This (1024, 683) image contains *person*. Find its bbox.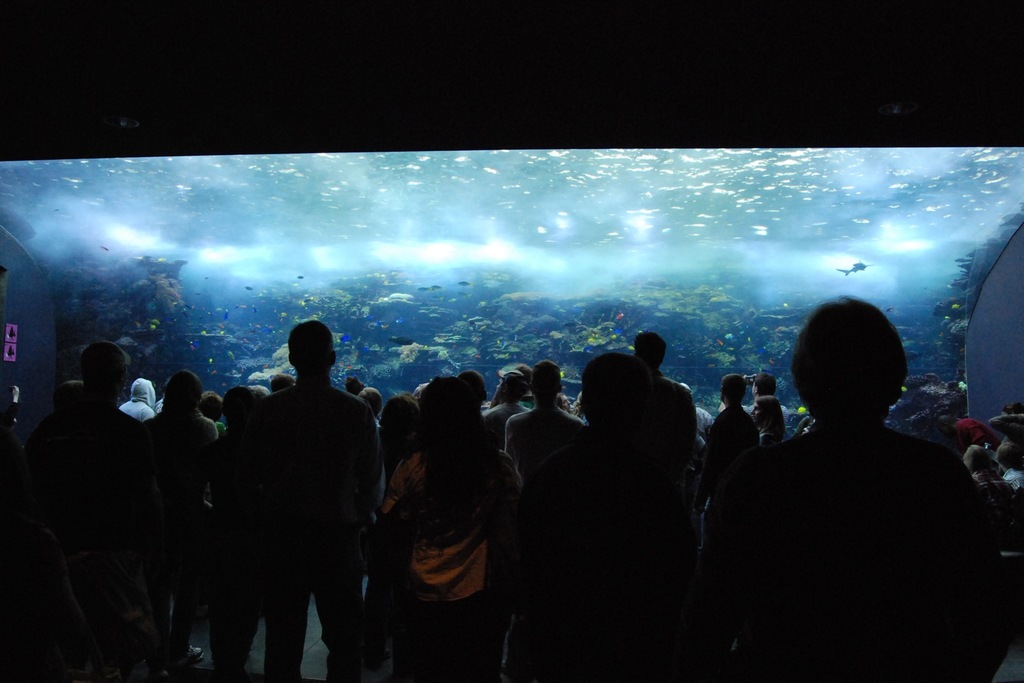
locate(704, 368, 763, 481).
